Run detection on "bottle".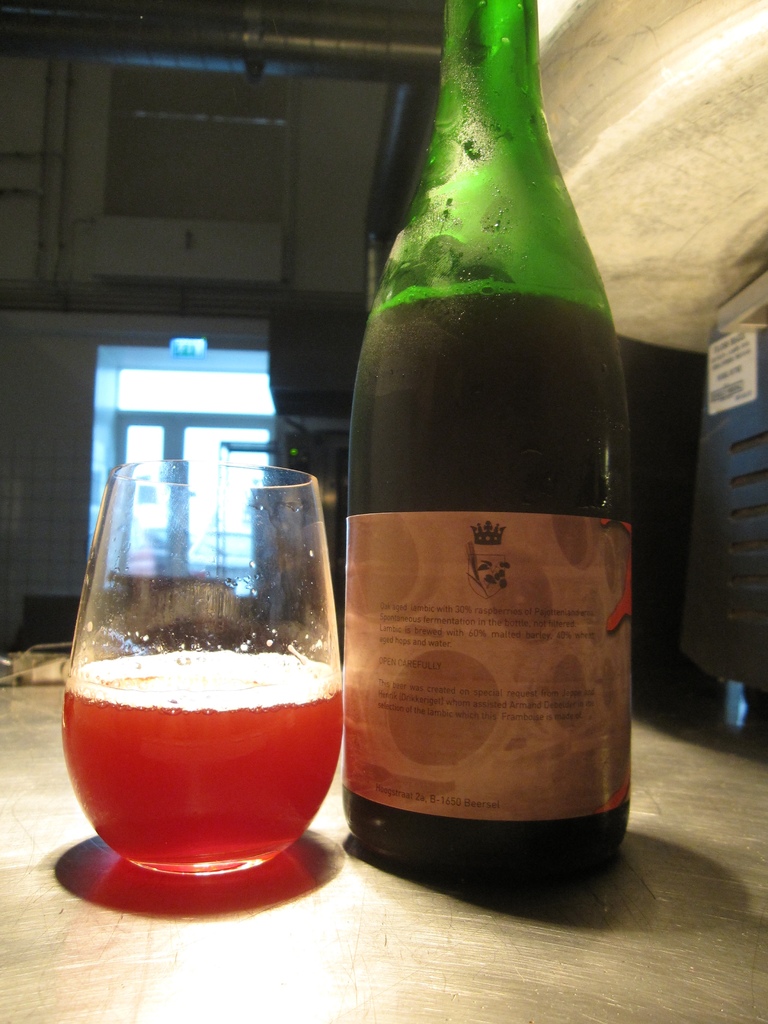
Result: (left=339, top=0, right=634, bottom=886).
